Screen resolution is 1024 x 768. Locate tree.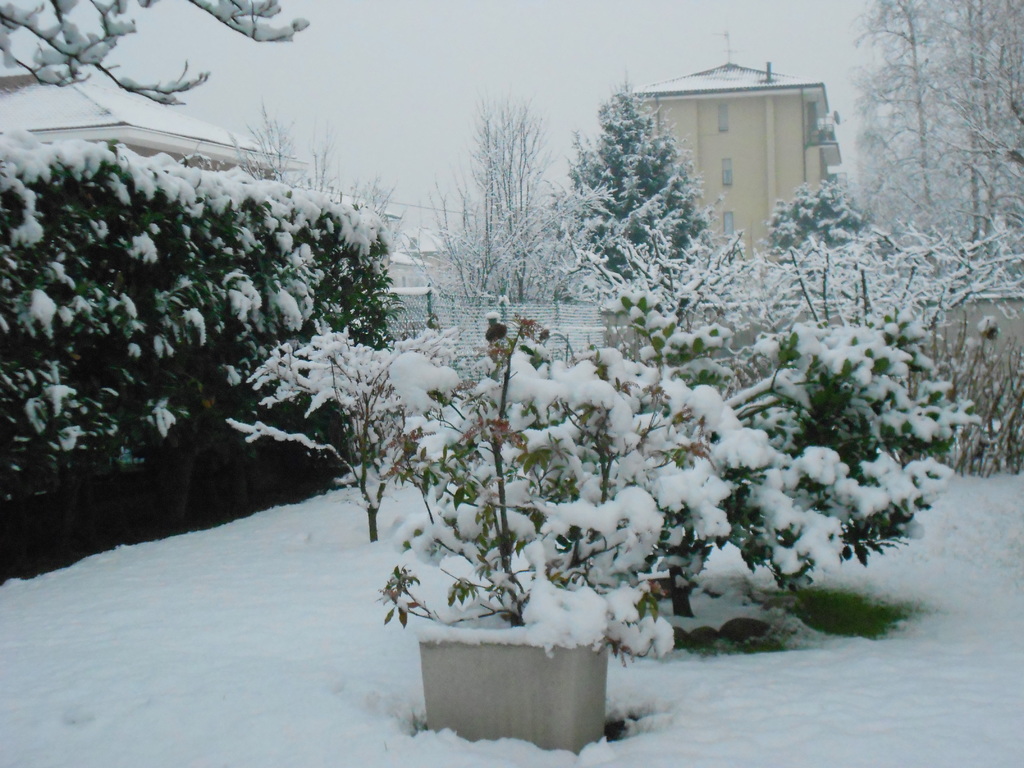
(x1=764, y1=178, x2=872, y2=265).
